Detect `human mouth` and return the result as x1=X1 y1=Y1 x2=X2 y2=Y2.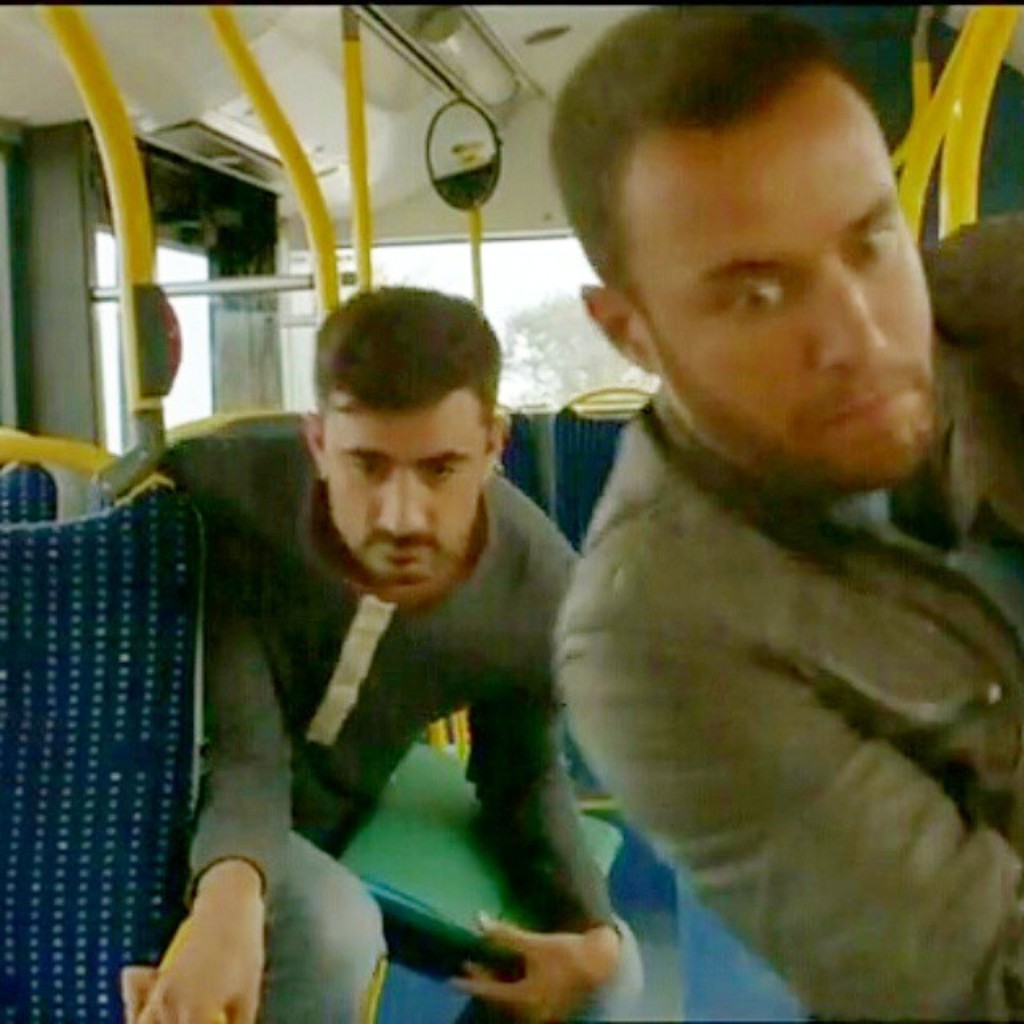
x1=373 y1=533 x2=427 y2=547.
